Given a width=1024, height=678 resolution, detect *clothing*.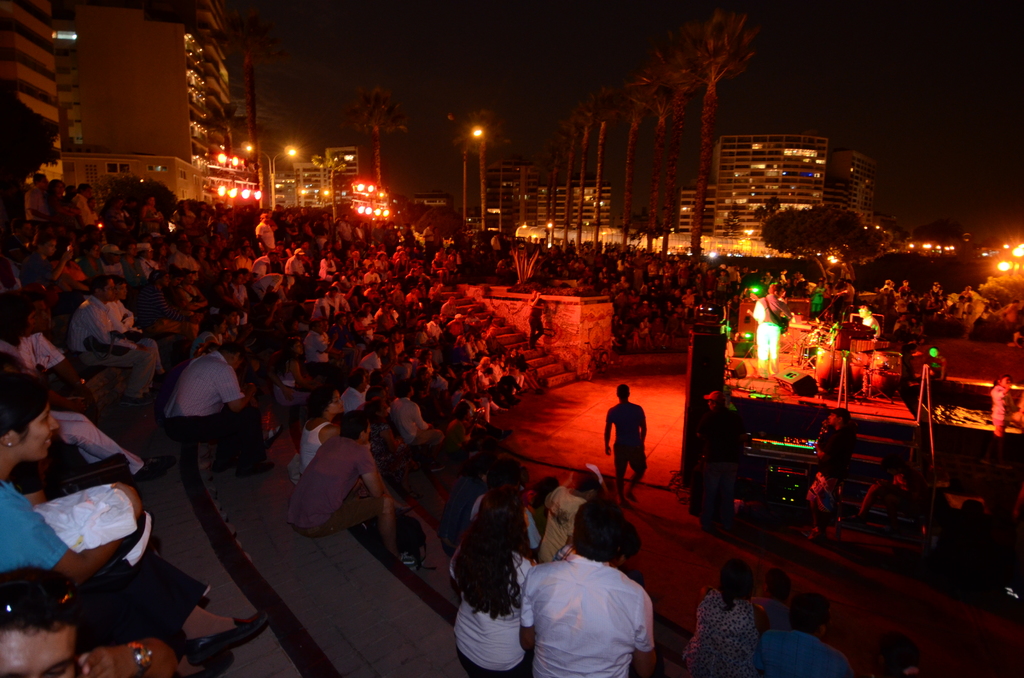
x1=748, y1=625, x2=845, y2=675.
